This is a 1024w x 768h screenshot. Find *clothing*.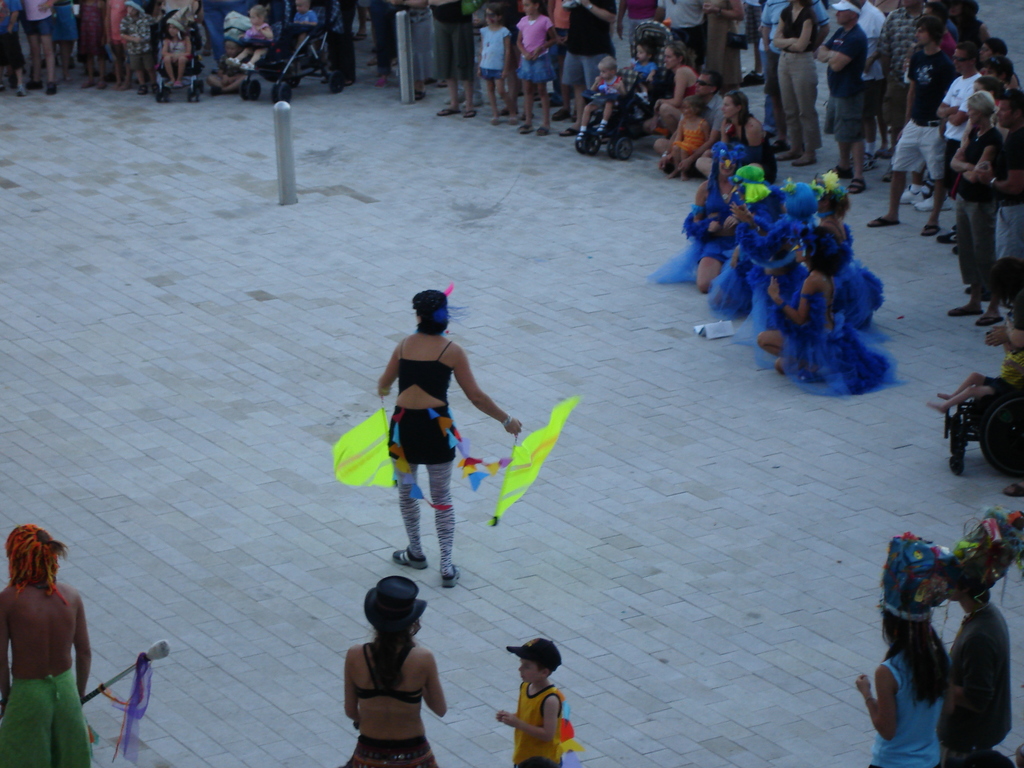
Bounding box: box(326, 0, 355, 80).
